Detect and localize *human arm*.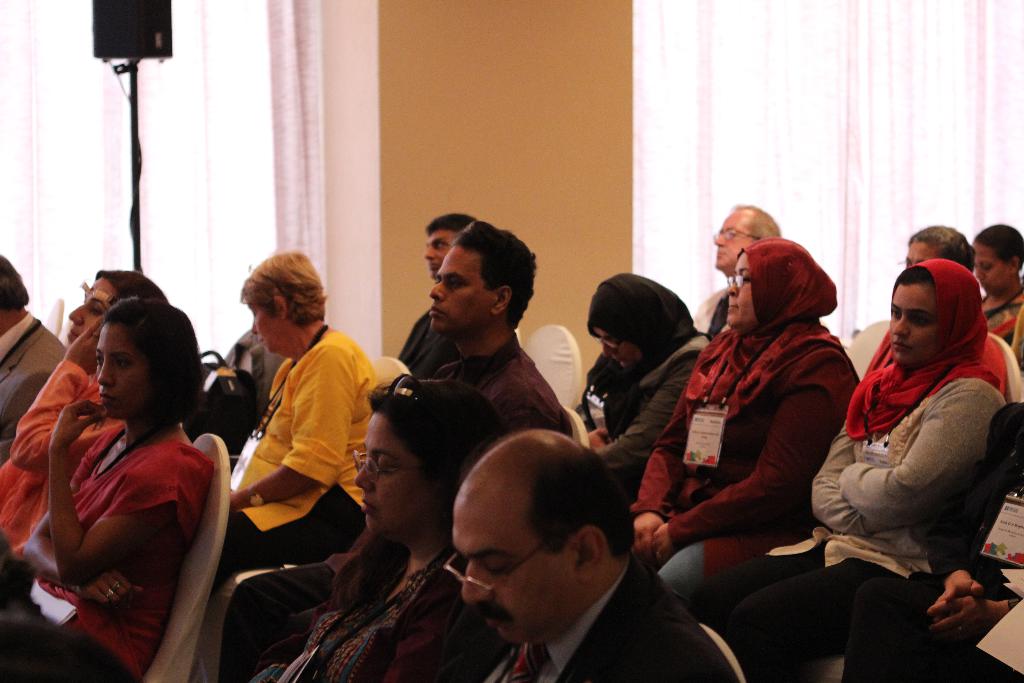
Localized at box(590, 347, 727, 466).
